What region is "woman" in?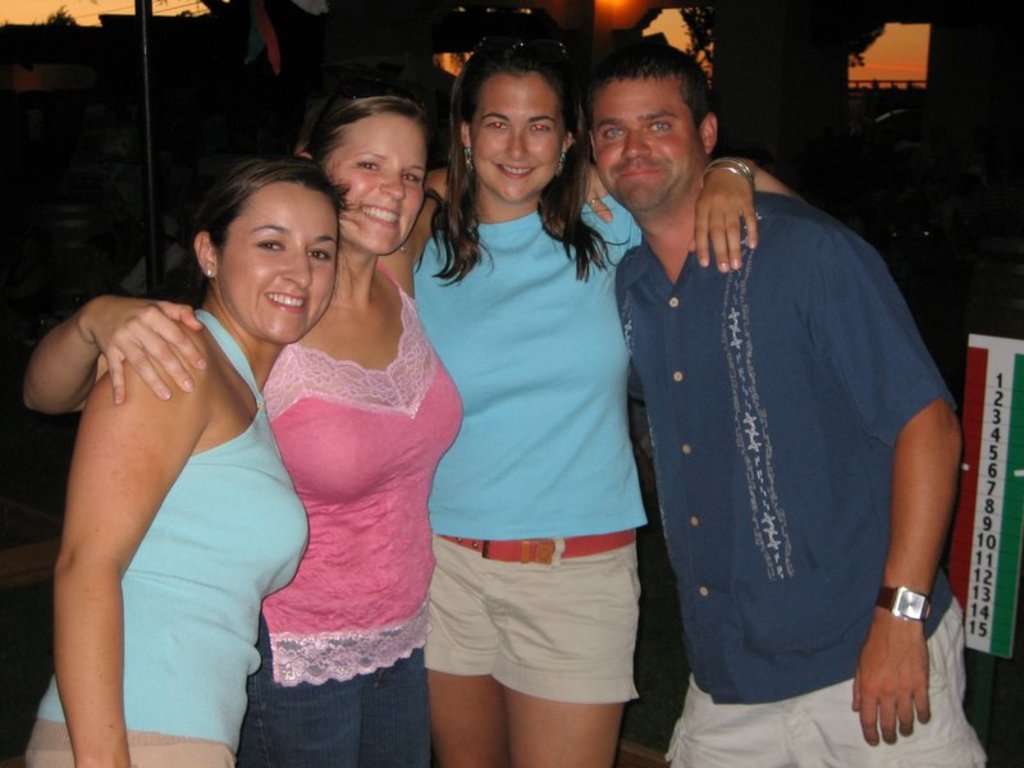
bbox=[416, 28, 804, 767].
